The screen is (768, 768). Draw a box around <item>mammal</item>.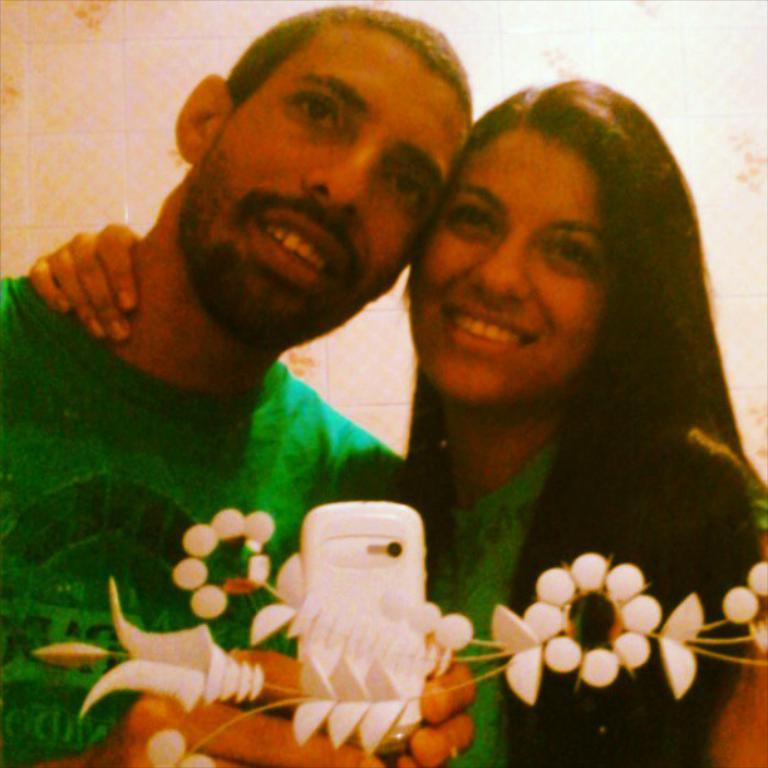
rect(0, 0, 478, 767).
